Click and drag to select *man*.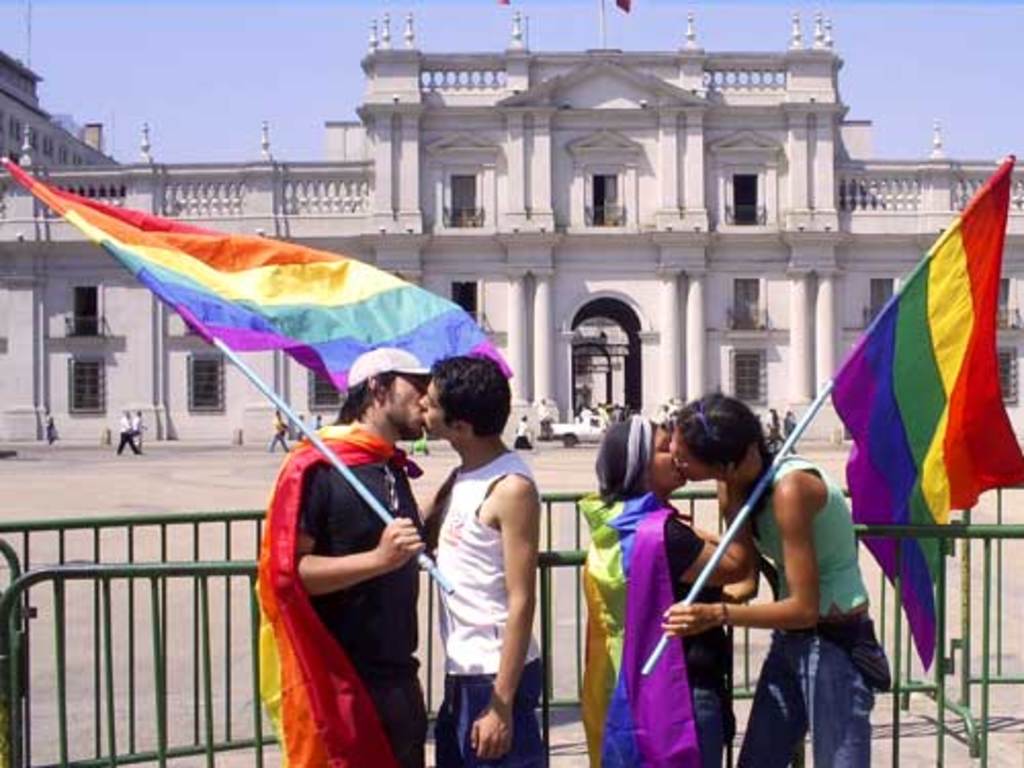
Selection: crop(246, 346, 436, 764).
